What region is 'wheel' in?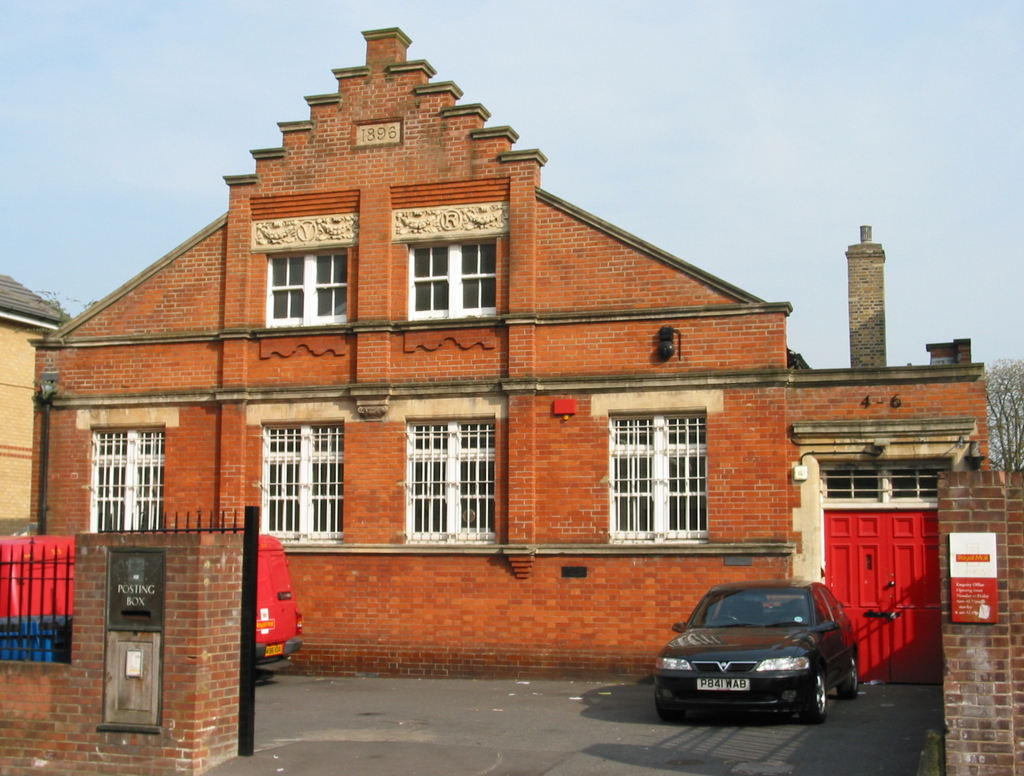
[715, 617, 739, 622].
